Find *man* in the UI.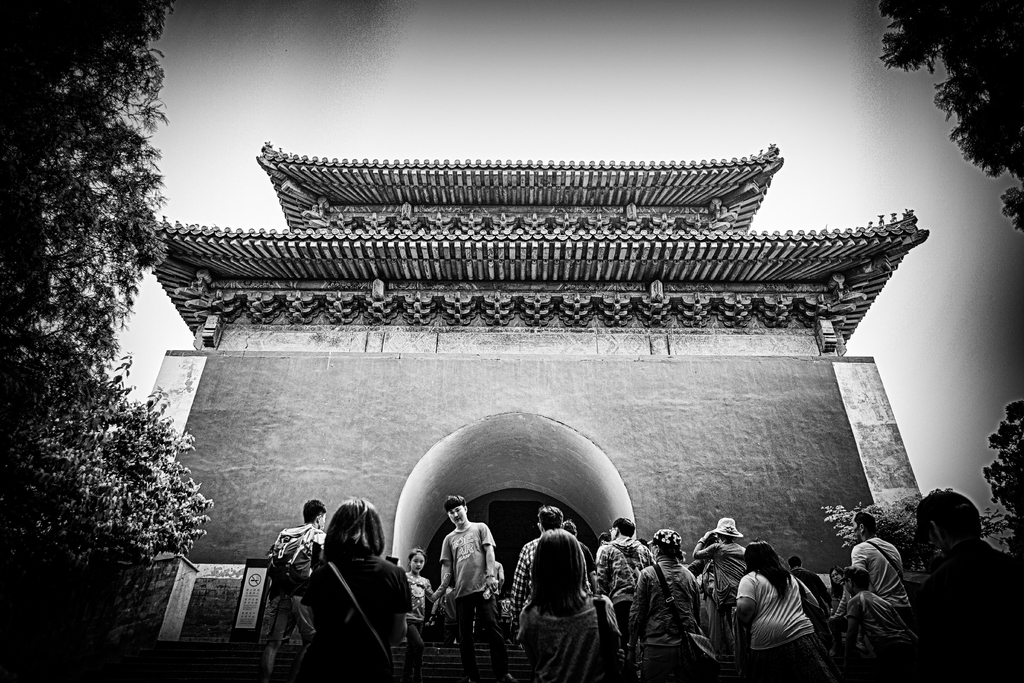
UI element at [259,498,326,682].
